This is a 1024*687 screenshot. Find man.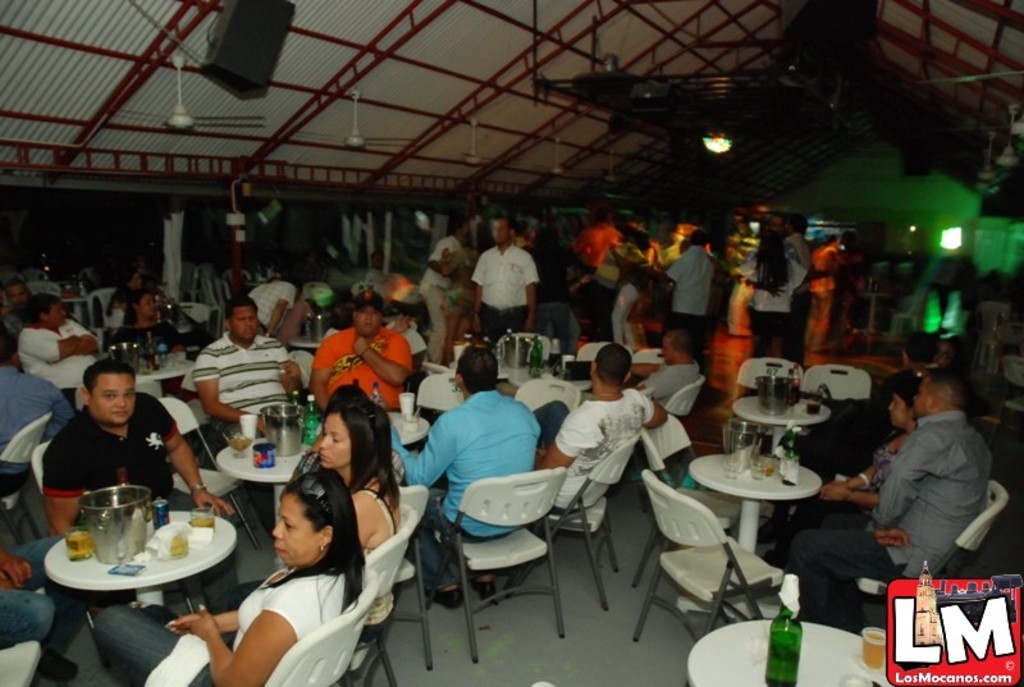
Bounding box: [50,359,227,604].
